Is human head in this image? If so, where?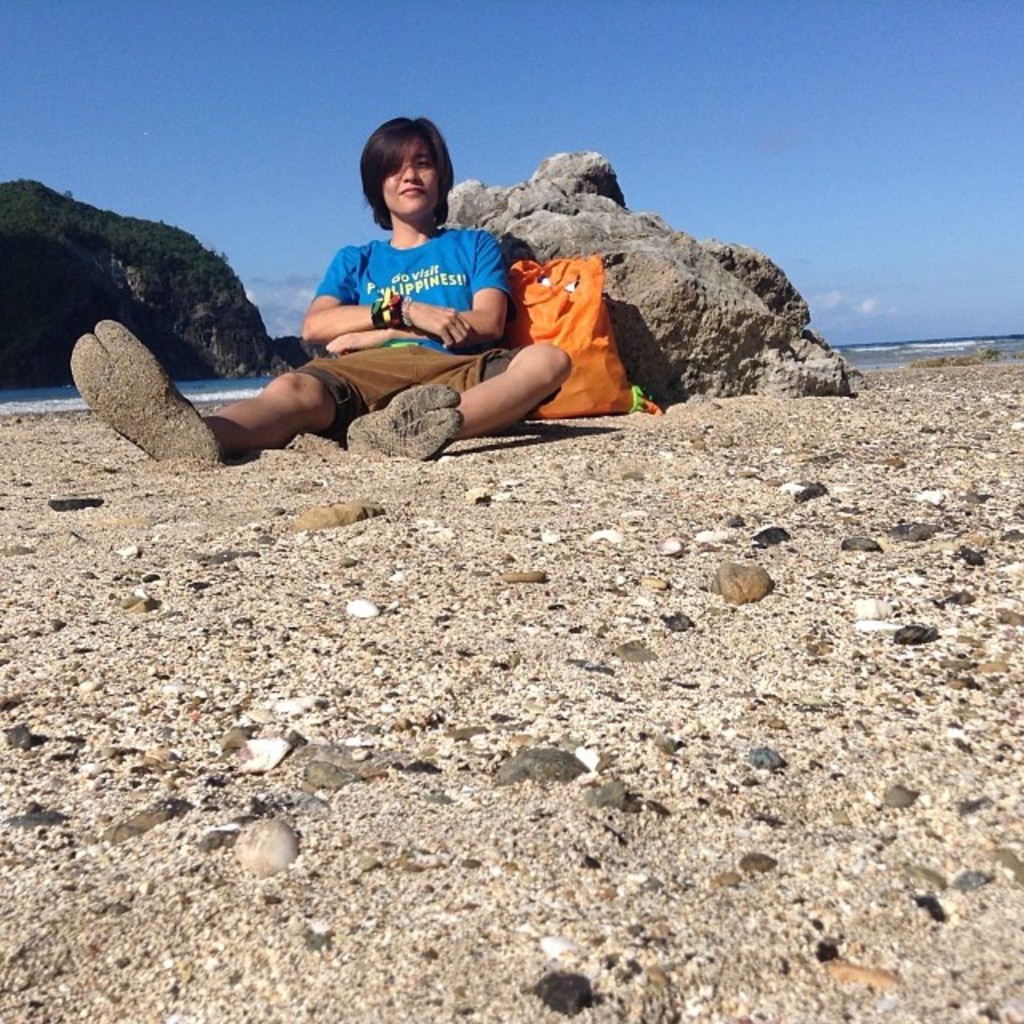
Yes, at 358/117/458/232.
